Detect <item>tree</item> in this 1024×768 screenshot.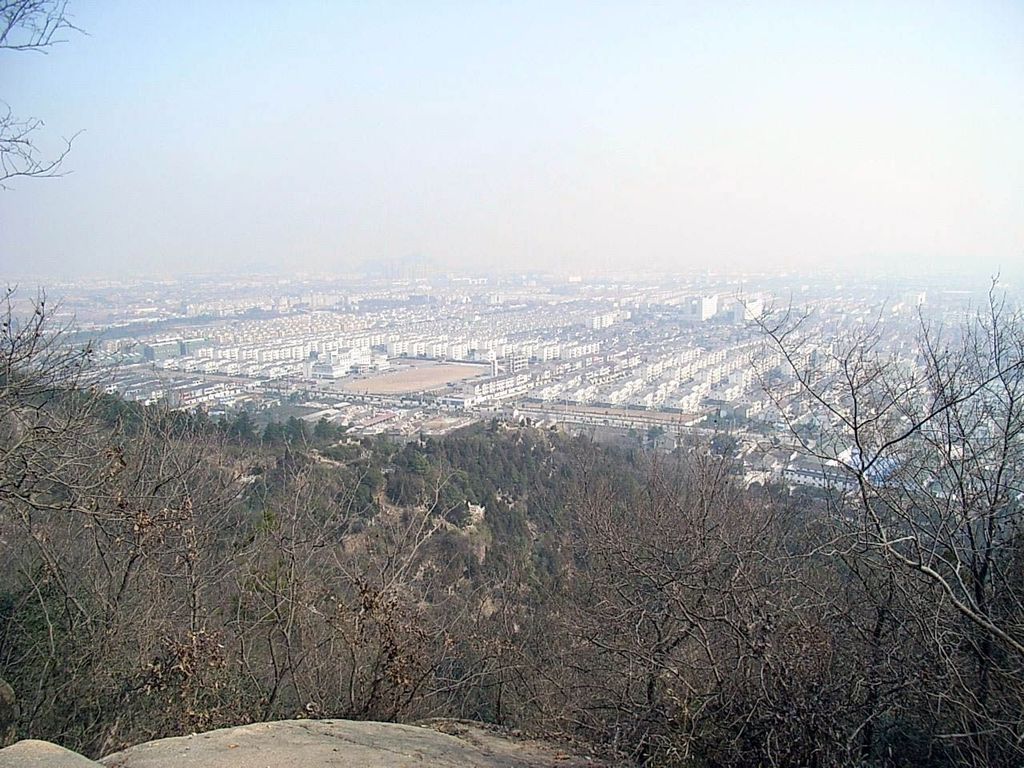
Detection: l=480, t=436, r=719, b=743.
